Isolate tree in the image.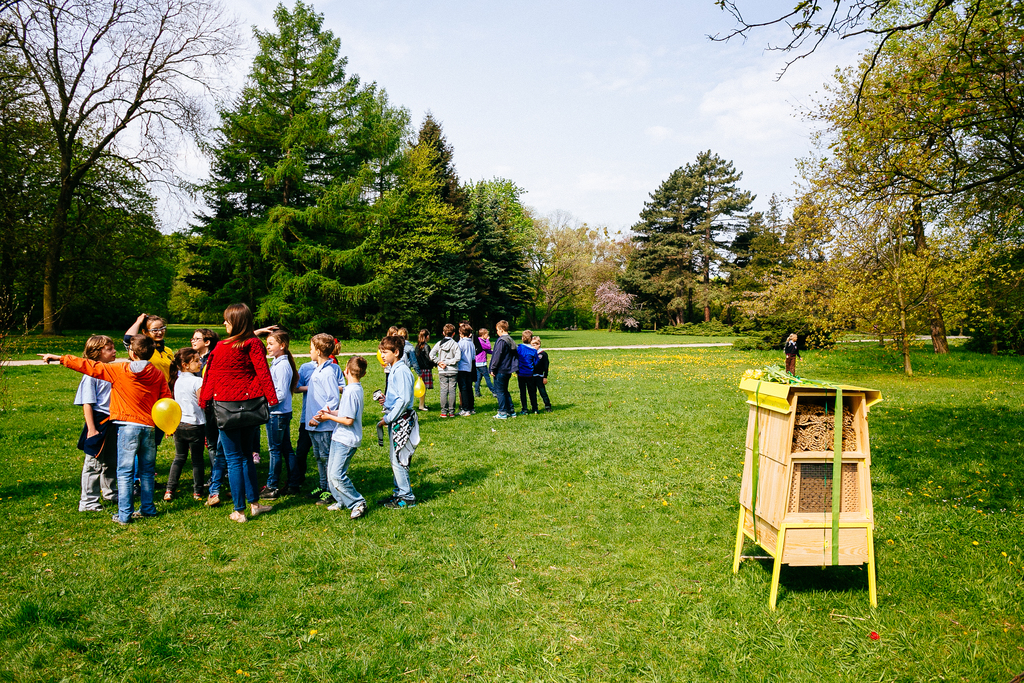
Isolated region: crop(175, 0, 529, 331).
